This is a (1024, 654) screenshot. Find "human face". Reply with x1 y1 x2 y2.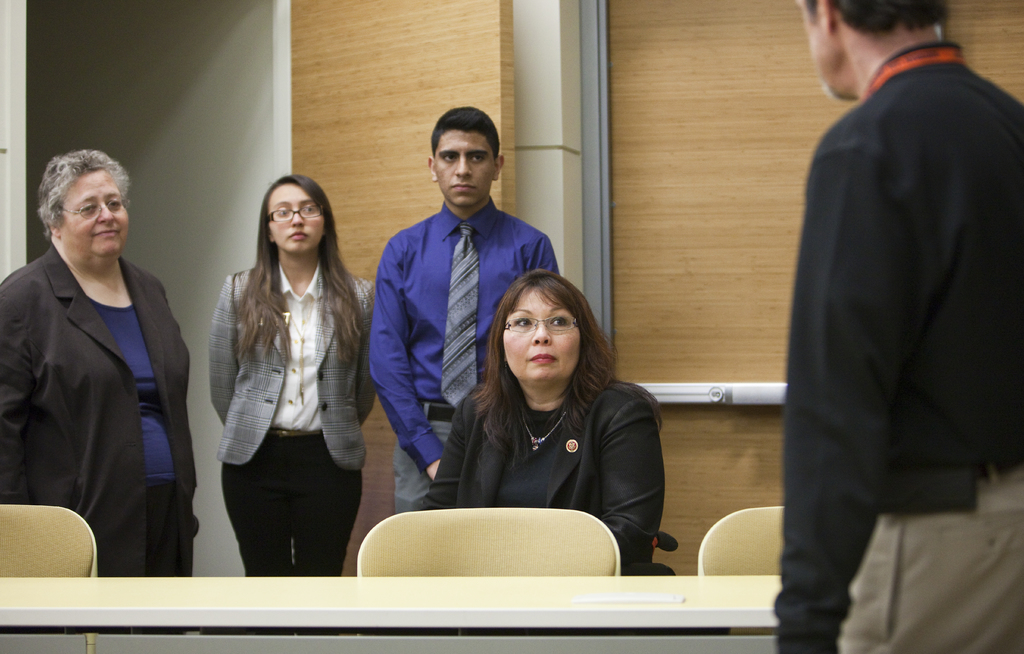
61 167 130 266.
